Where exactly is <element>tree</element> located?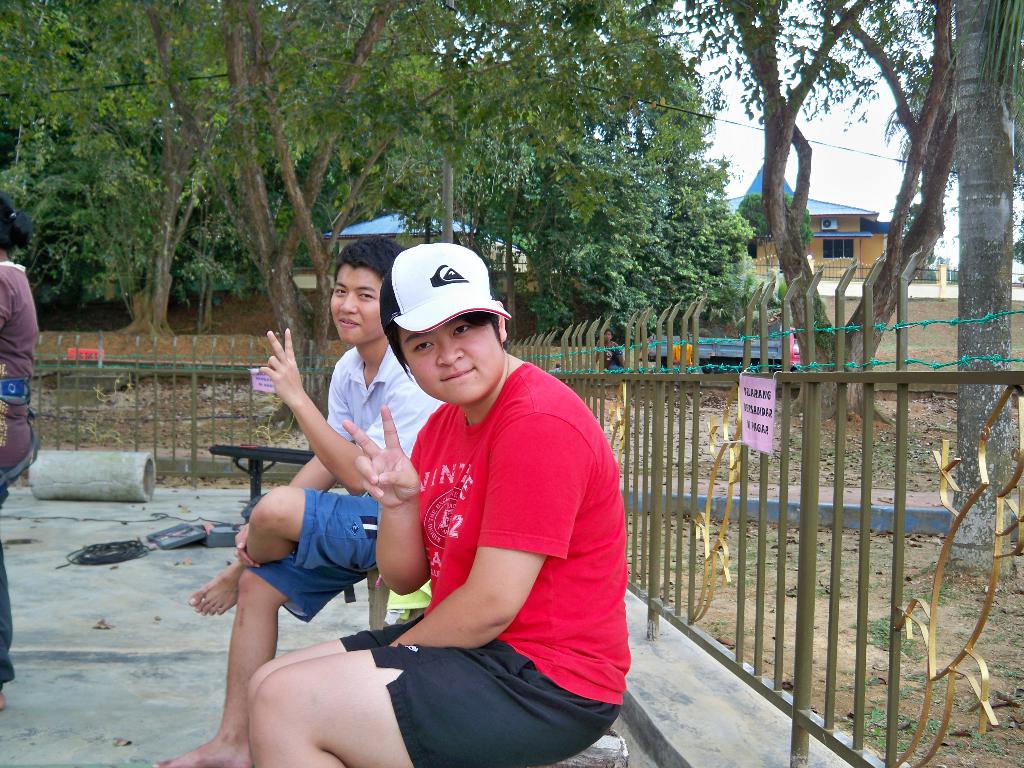
Its bounding box is [938, 0, 1023, 585].
